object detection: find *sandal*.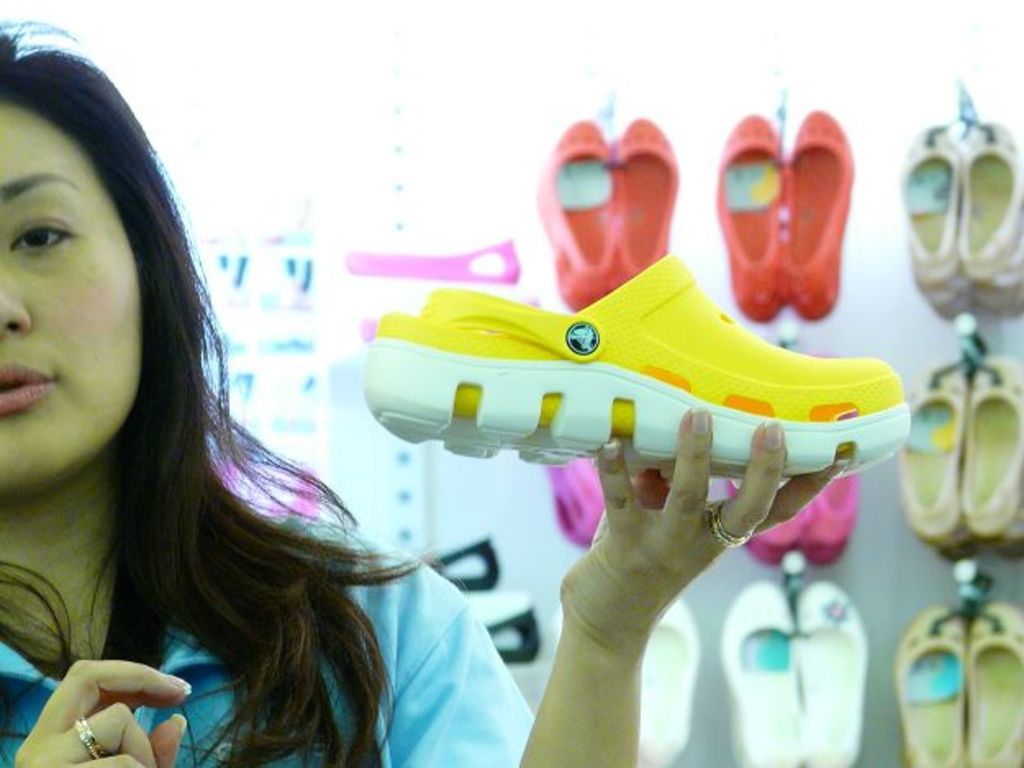
(left=365, top=259, right=903, bottom=463).
